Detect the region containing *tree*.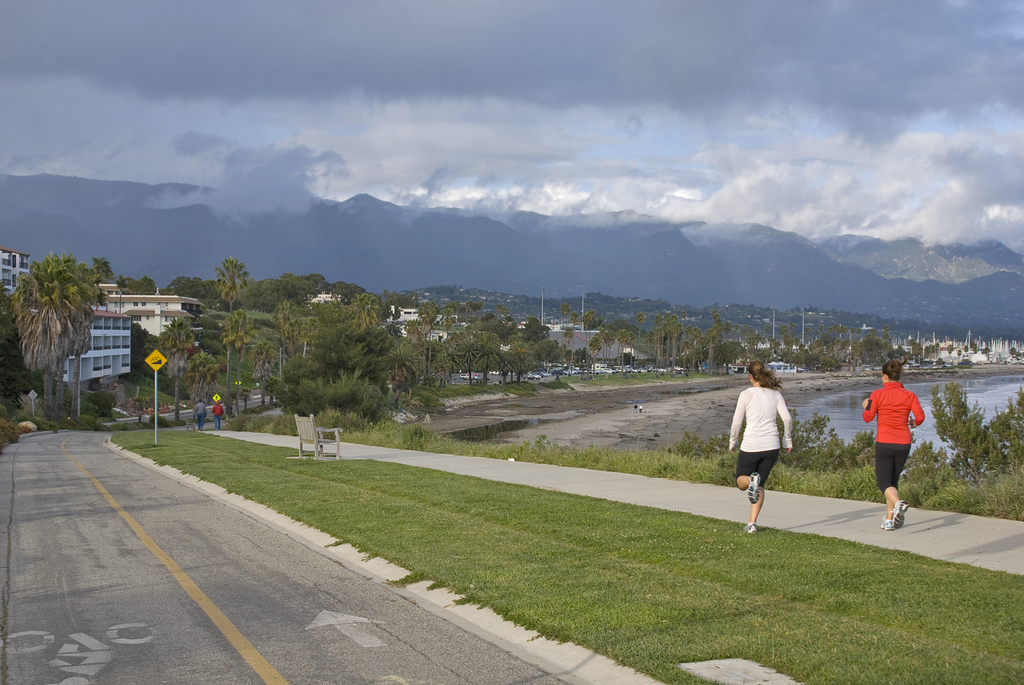
{"left": 430, "top": 334, "right": 459, "bottom": 358}.
